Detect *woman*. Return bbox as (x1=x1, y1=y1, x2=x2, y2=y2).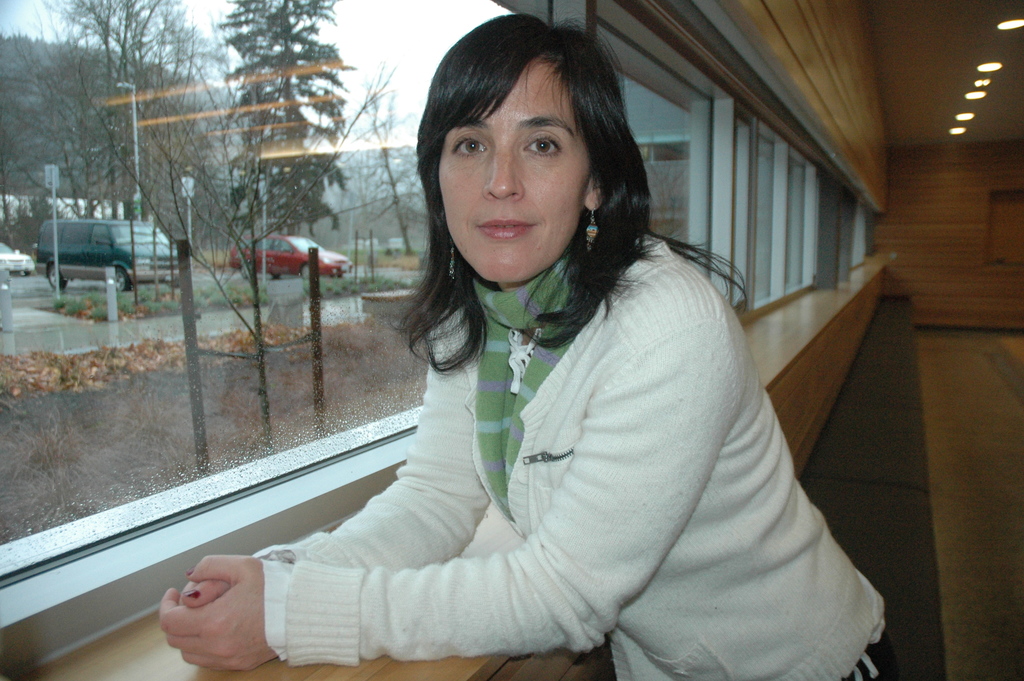
(x1=144, y1=99, x2=891, y2=680).
